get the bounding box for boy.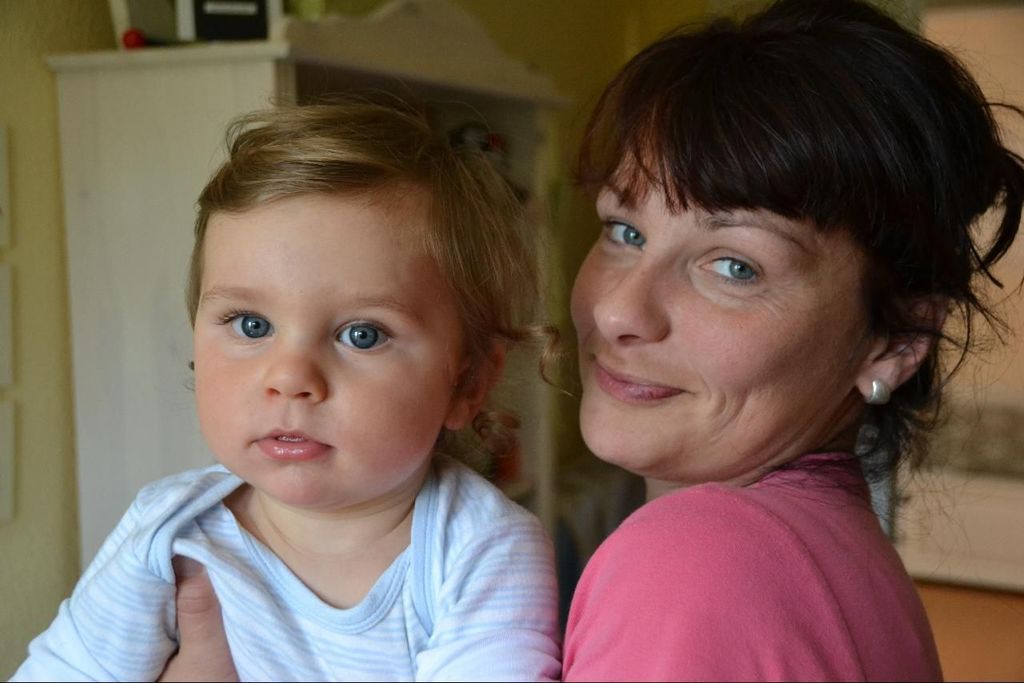
{"left": 0, "top": 79, "right": 570, "bottom": 682}.
